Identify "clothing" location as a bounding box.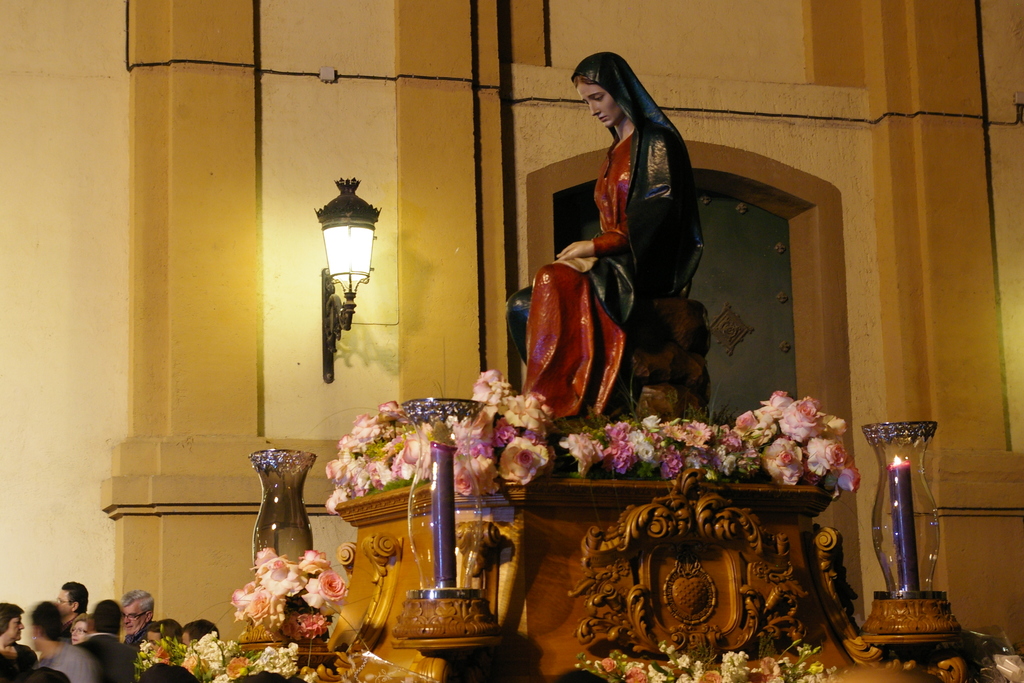
l=550, t=74, r=707, b=392.
